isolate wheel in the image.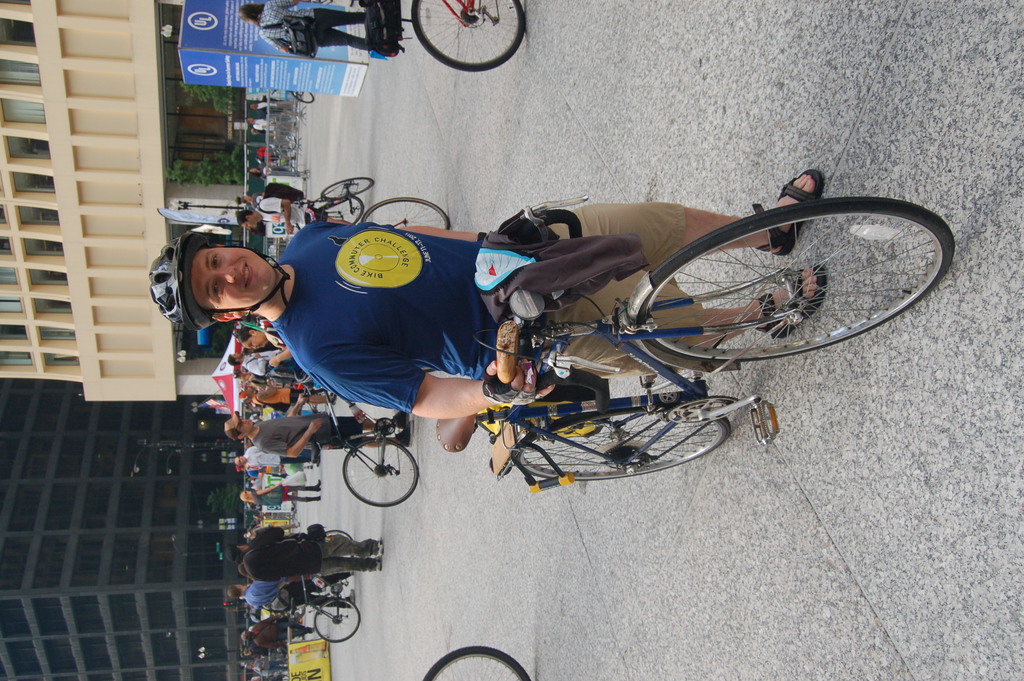
Isolated region: [359,197,447,231].
